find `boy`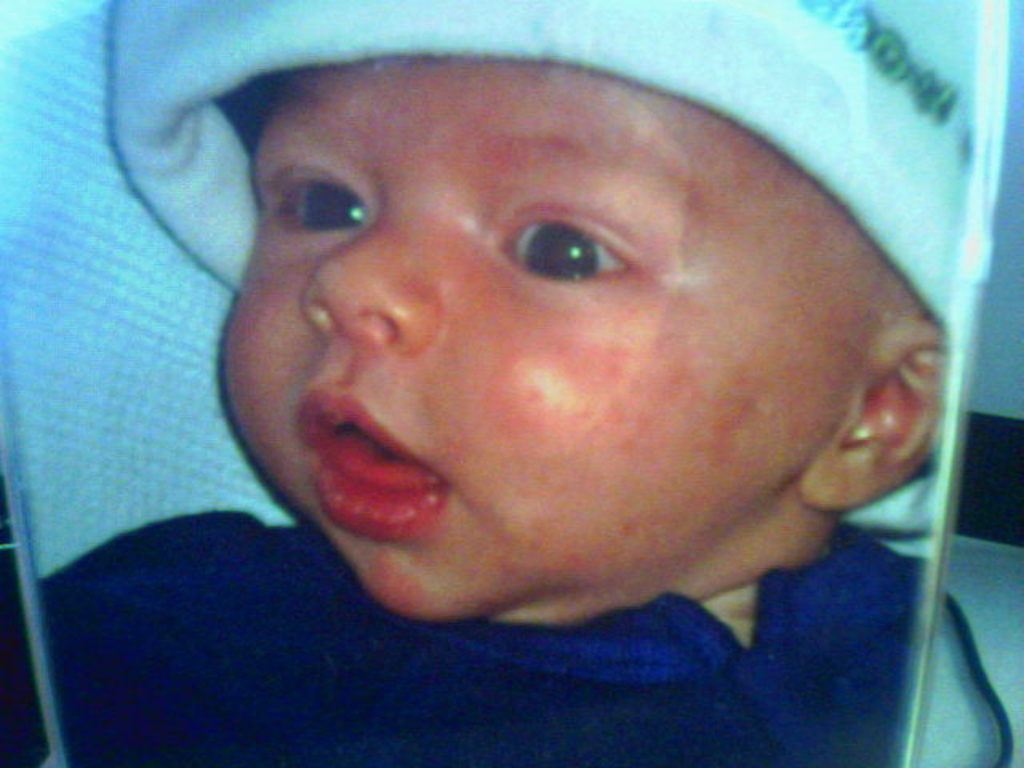
box(0, 0, 1022, 766)
